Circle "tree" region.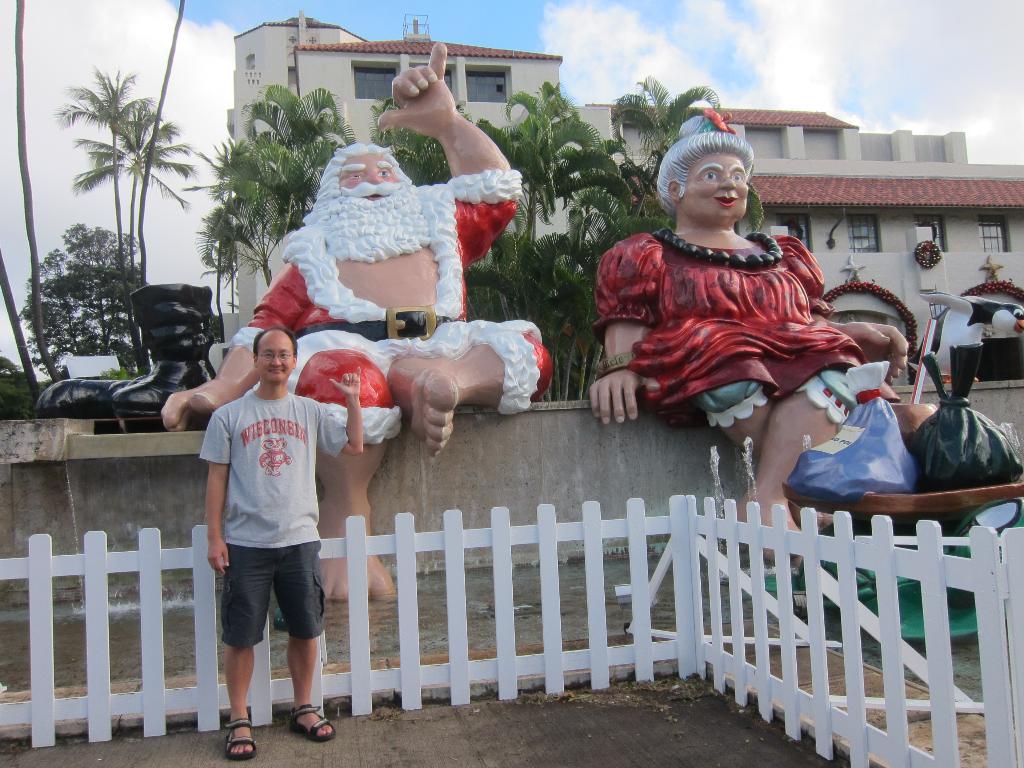
Region: 68 102 198 281.
